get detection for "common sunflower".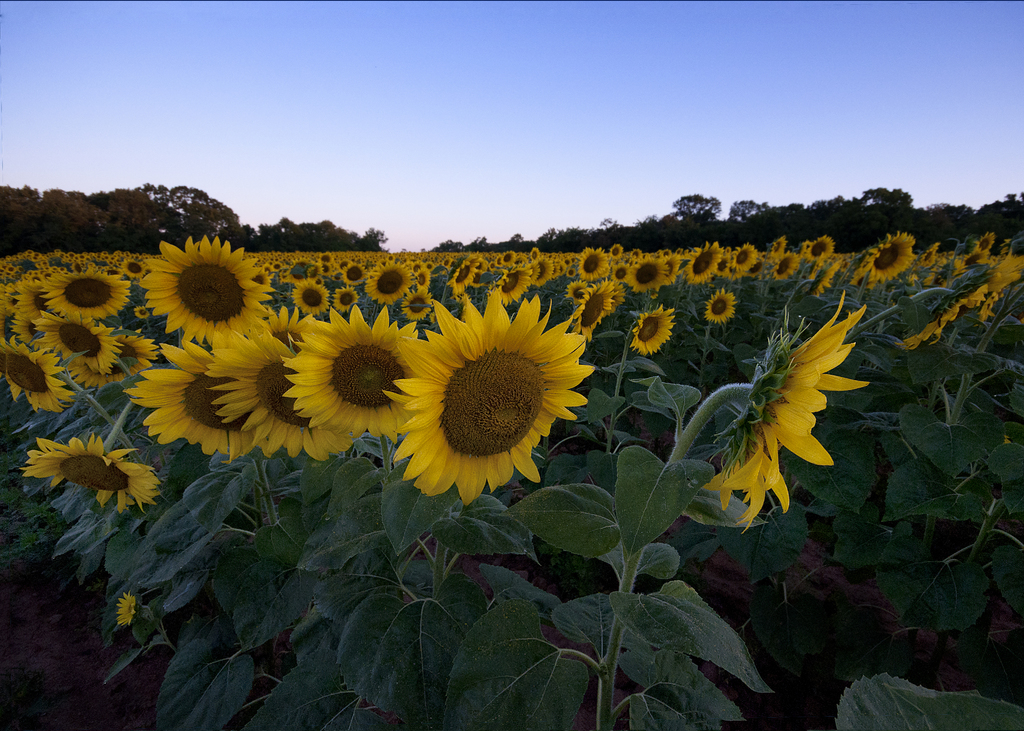
Detection: pyautogui.locateOnScreen(703, 292, 730, 326).
